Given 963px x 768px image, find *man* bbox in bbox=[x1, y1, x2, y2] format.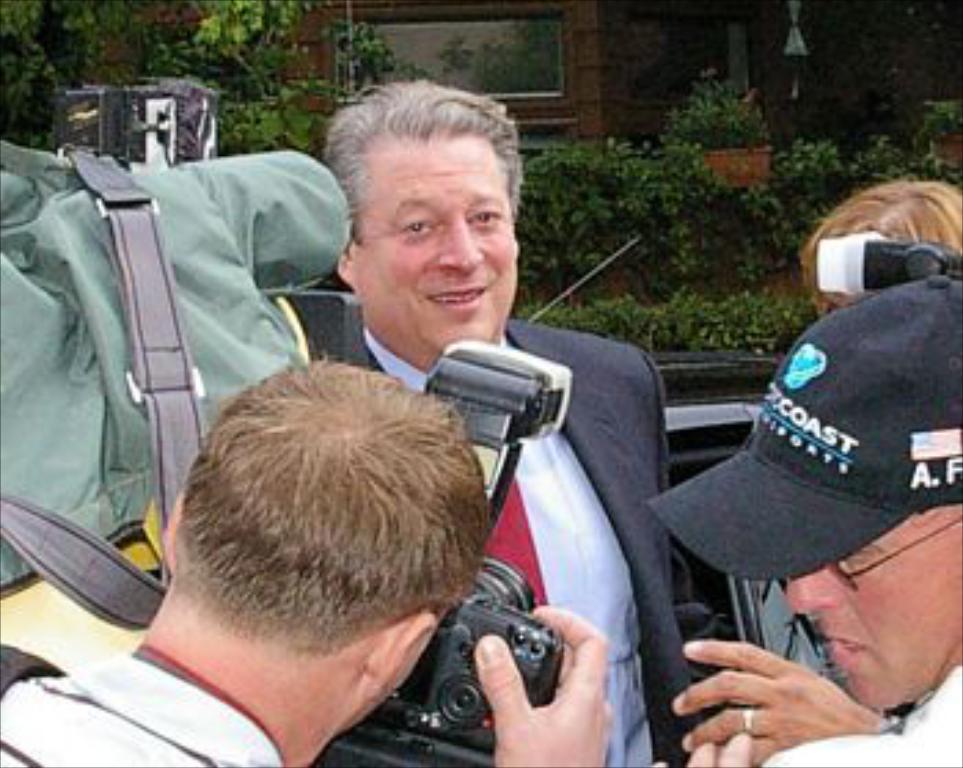
bbox=[0, 355, 608, 765].
